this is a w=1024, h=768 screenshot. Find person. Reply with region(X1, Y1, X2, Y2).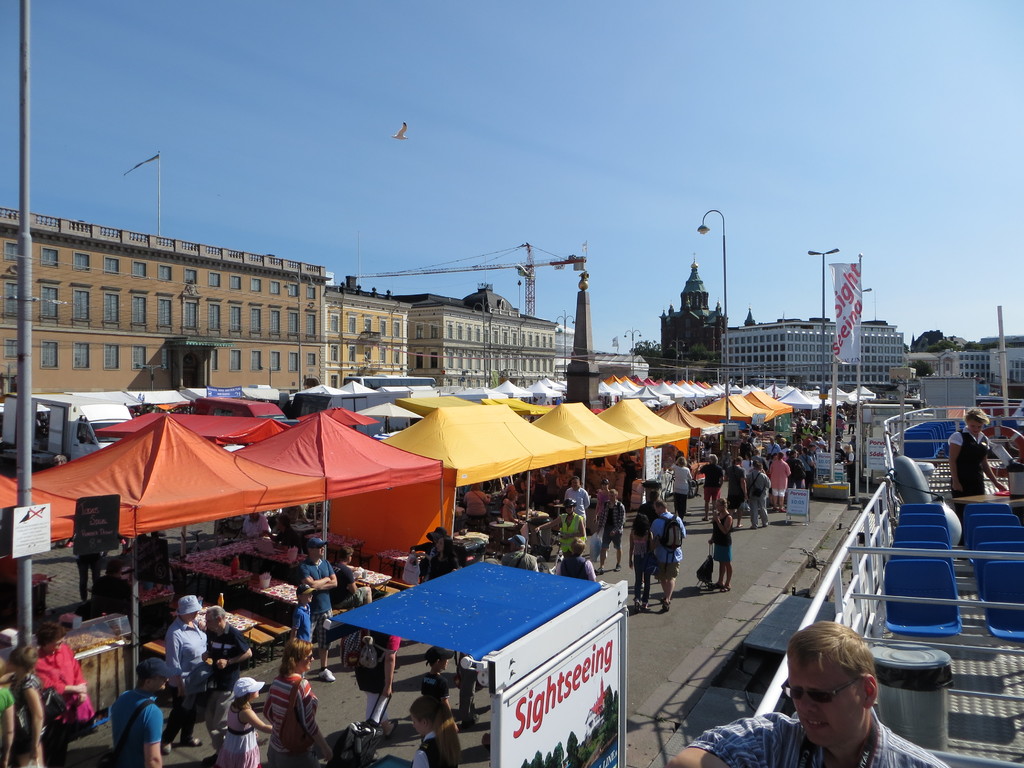
region(532, 497, 587, 554).
